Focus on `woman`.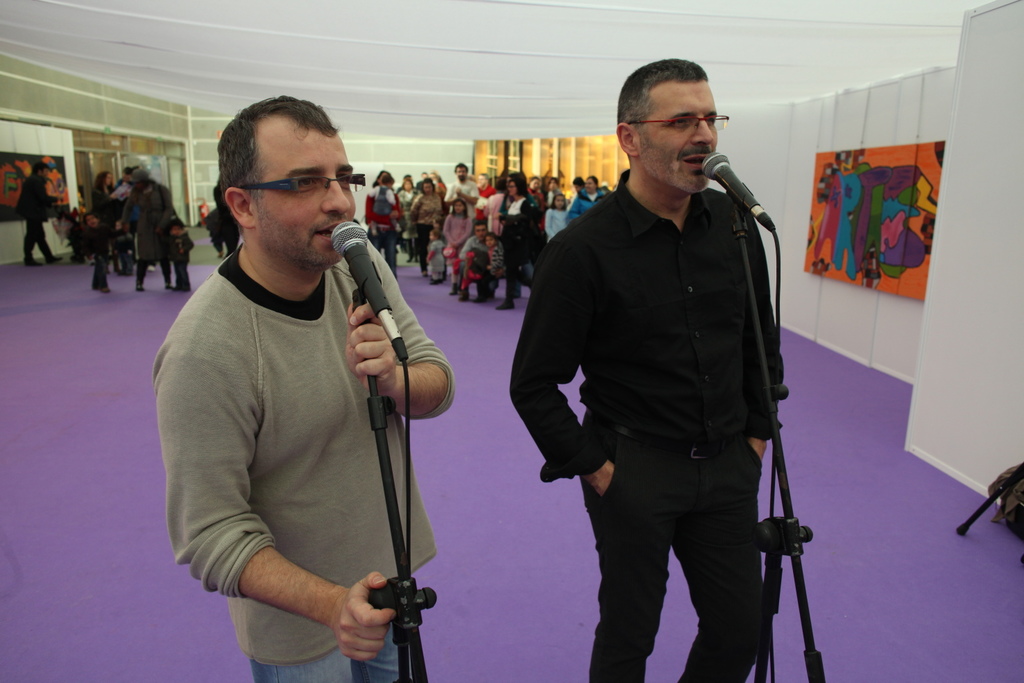
Focused at x1=547, y1=175, x2=568, y2=210.
